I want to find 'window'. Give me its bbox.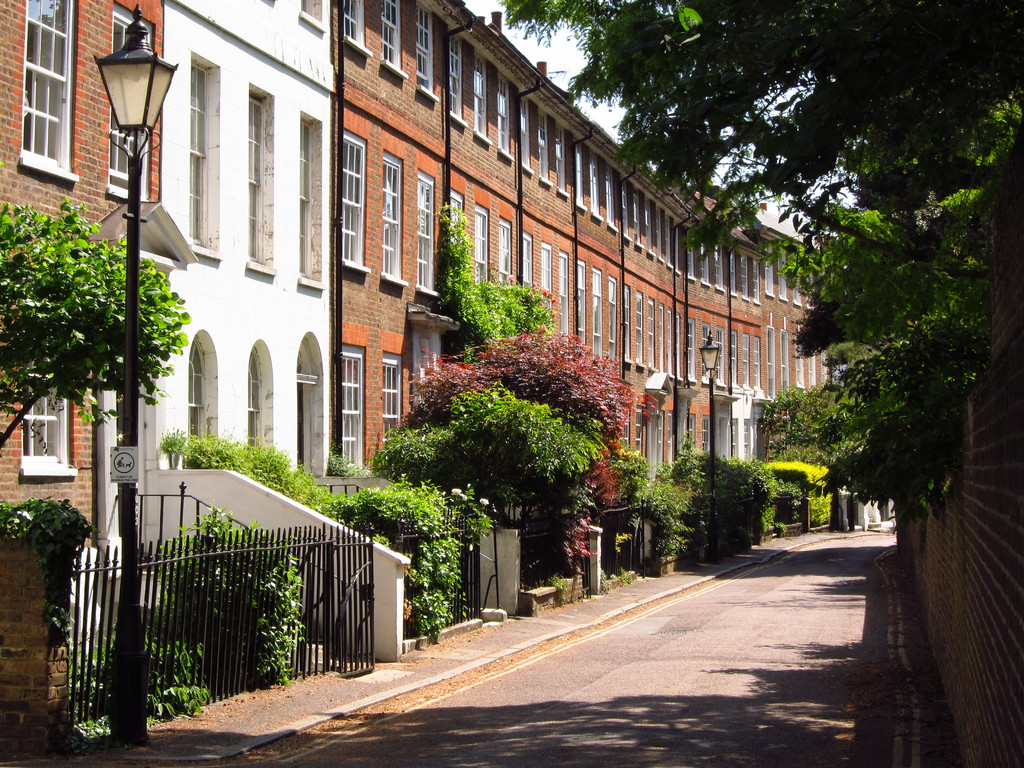
l=446, t=32, r=468, b=127.
